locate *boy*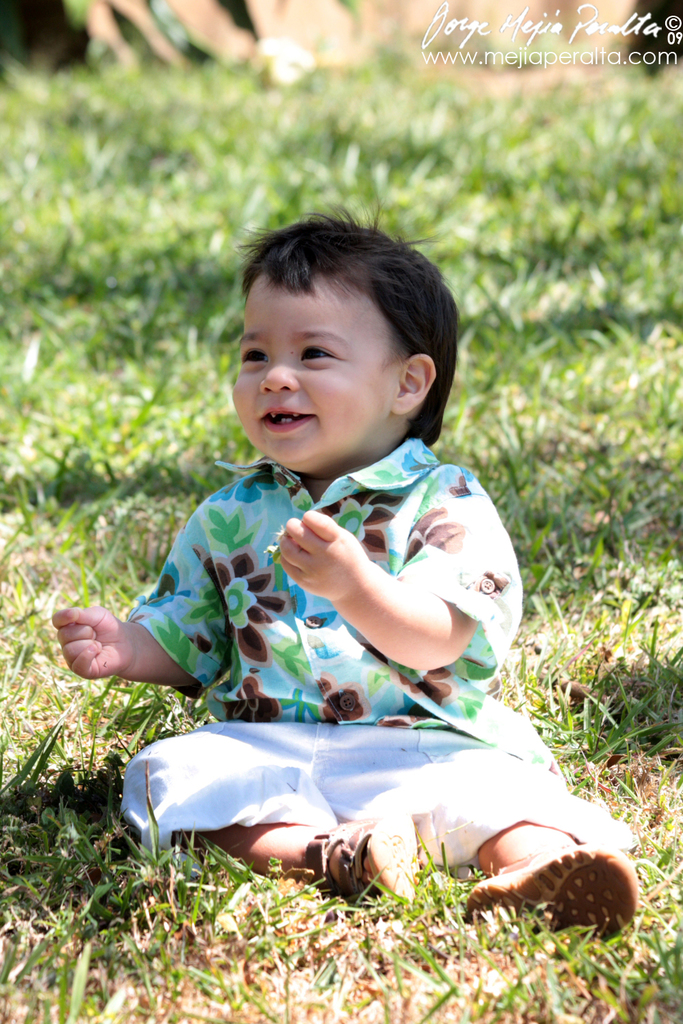
[80, 232, 564, 926]
